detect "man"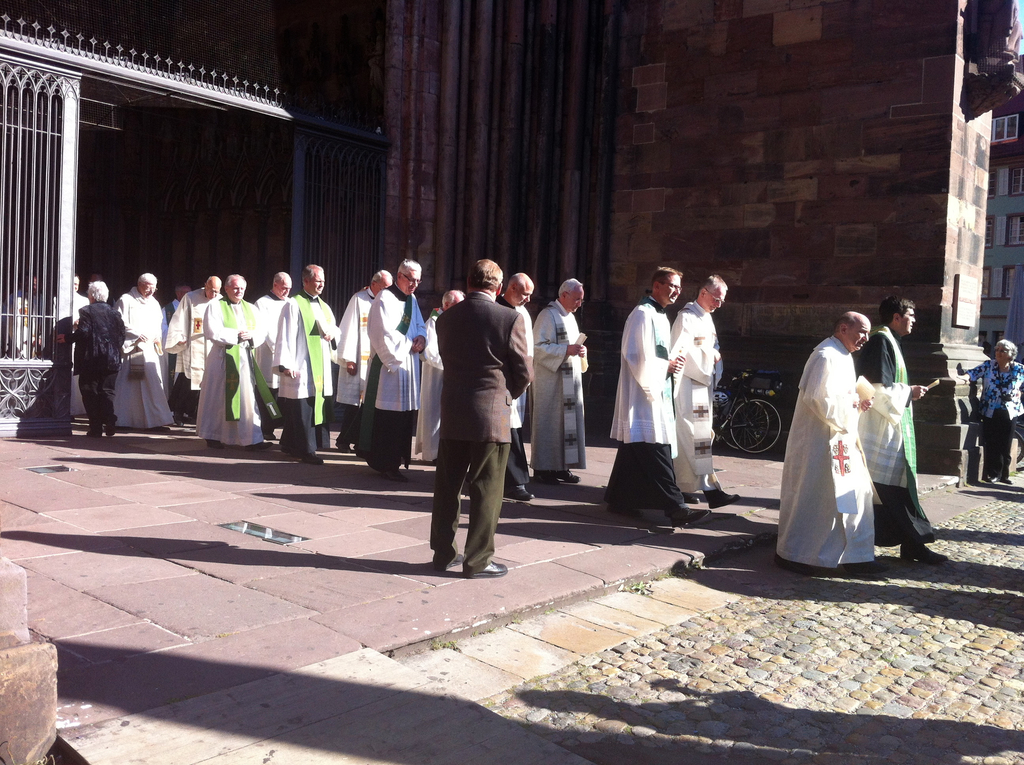
(606, 261, 716, 533)
